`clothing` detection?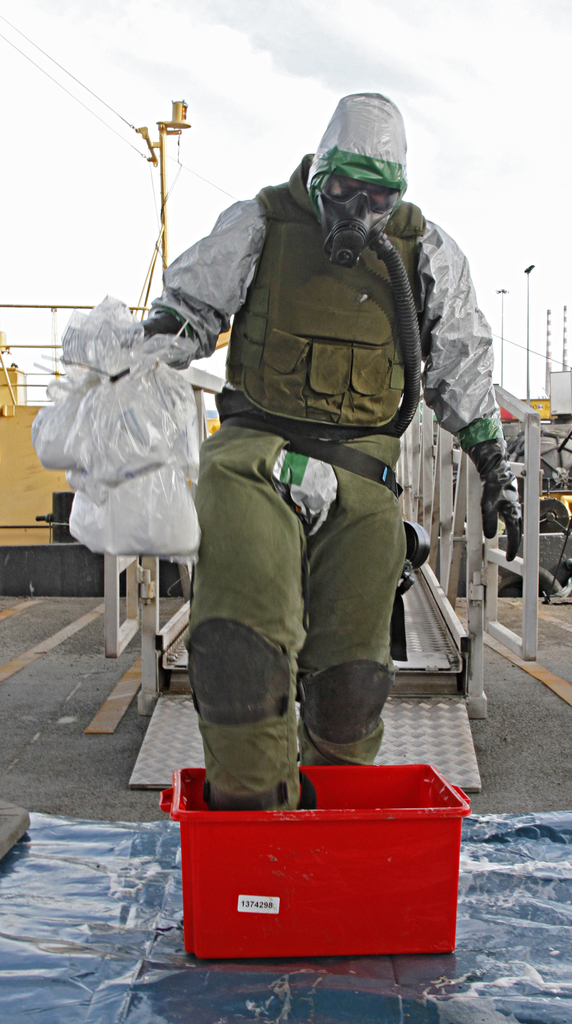
143/125/481/780
